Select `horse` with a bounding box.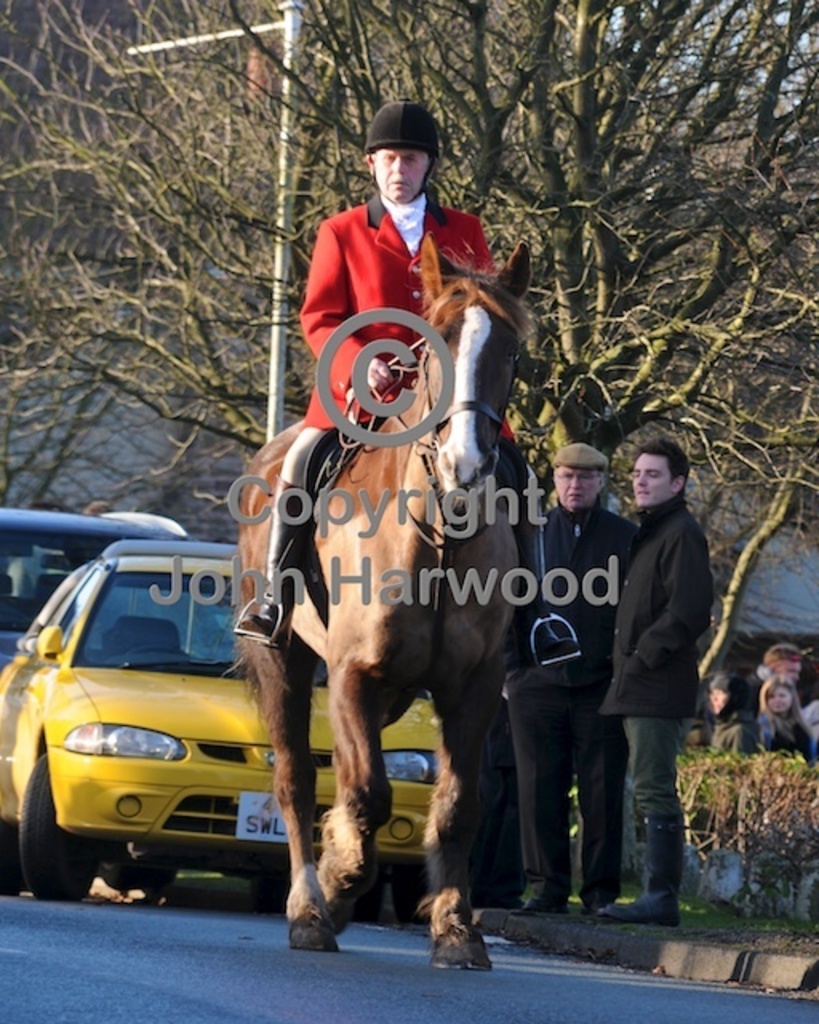
BBox(216, 229, 536, 971).
